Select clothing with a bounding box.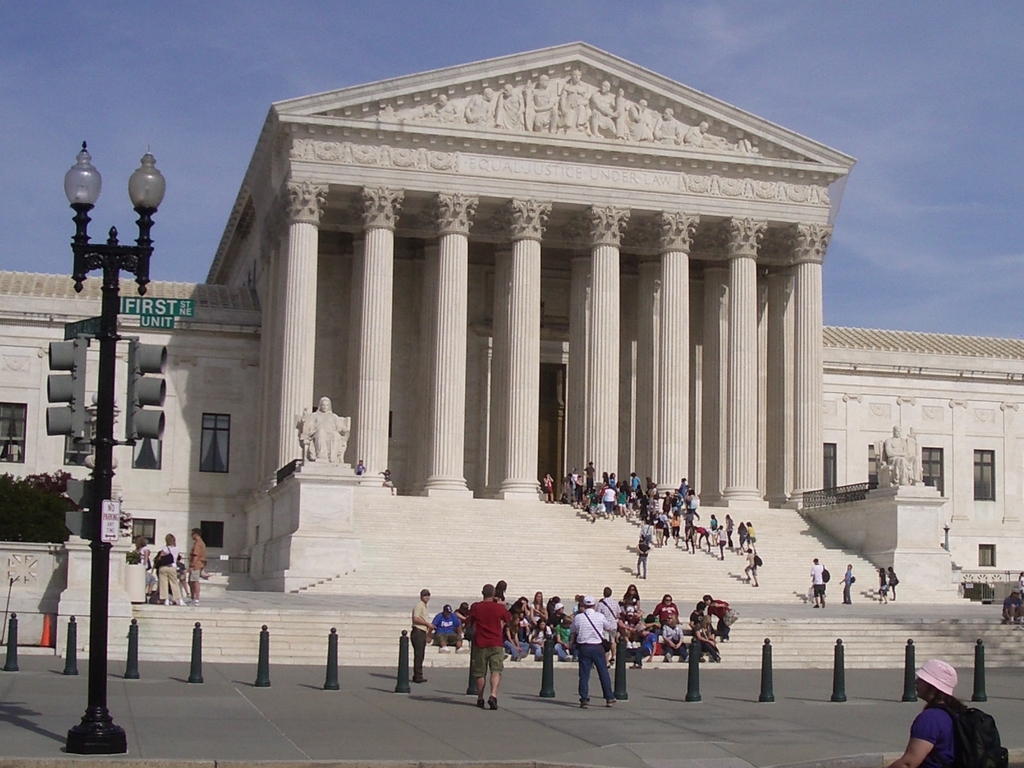
[842, 568, 852, 603].
